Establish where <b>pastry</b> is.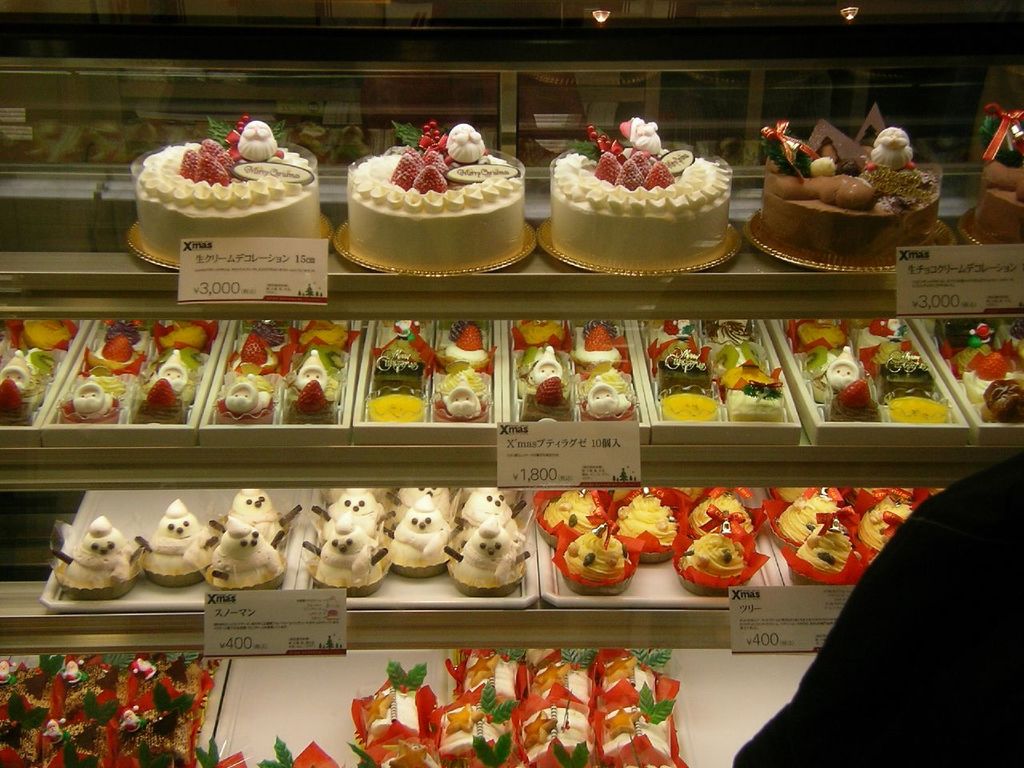
Established at [773, 482, 849, 546].
